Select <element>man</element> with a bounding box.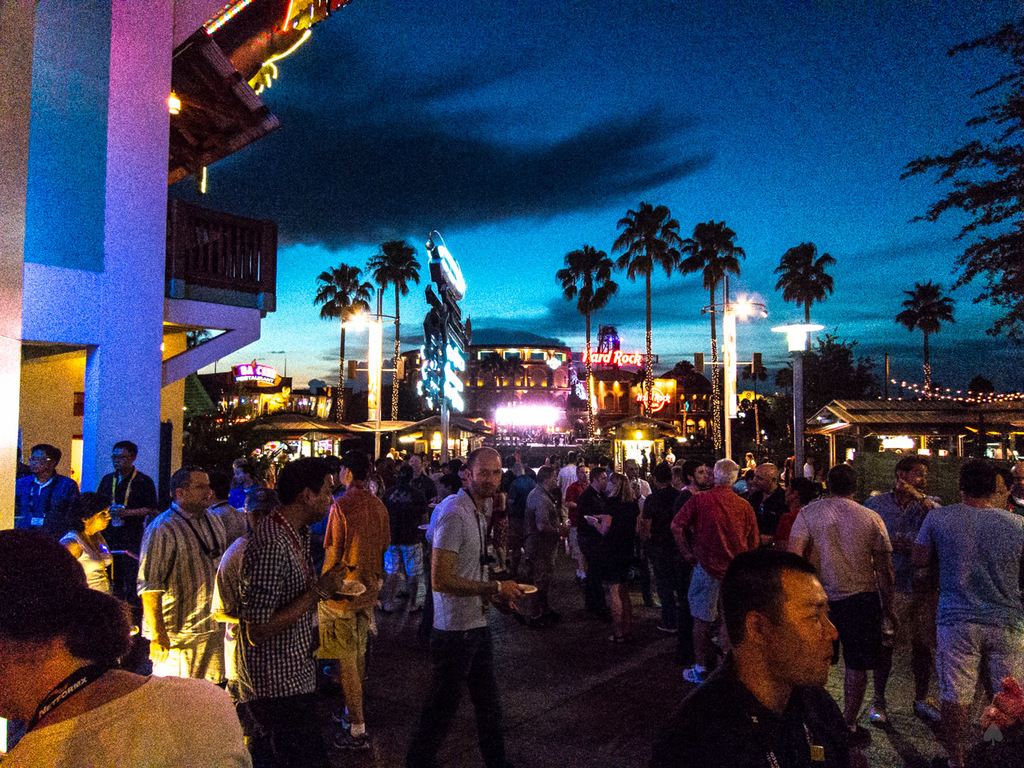
locate(670, 458, 758, 682).
